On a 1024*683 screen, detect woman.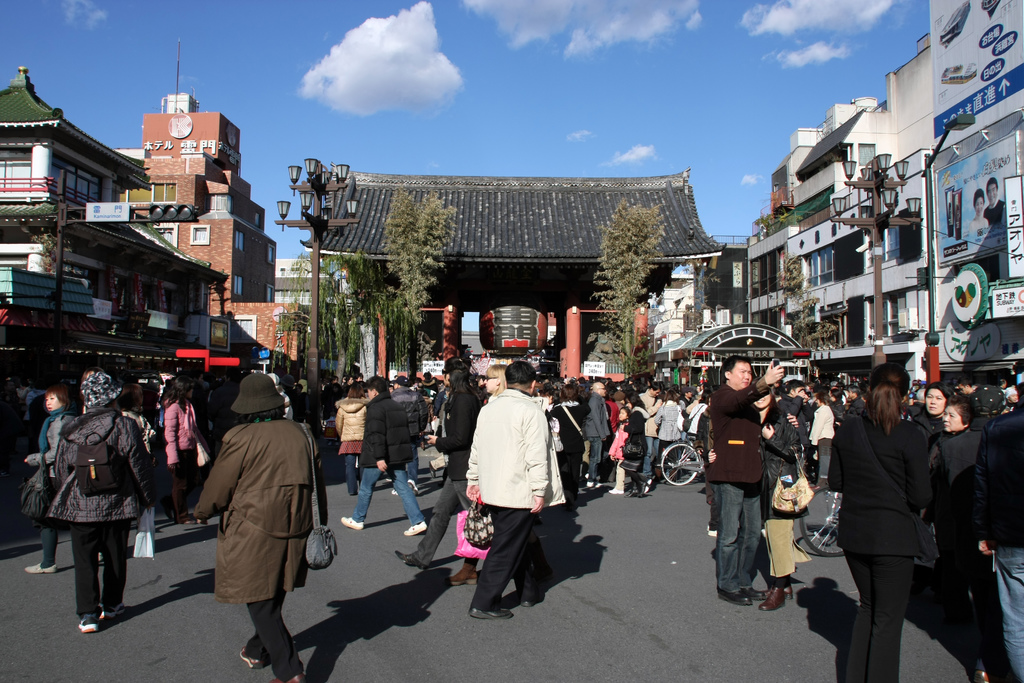
box=[444, 366, 509, 581].
